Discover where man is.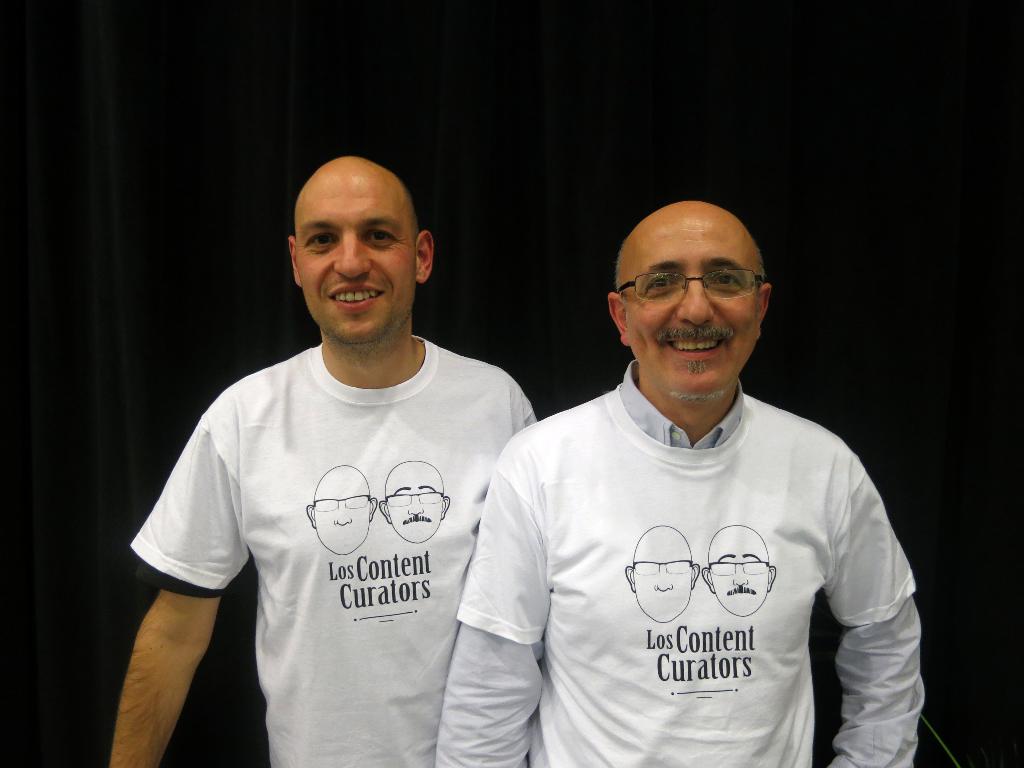
Discovered at pyautogui.locateOnScreen(625, 524, 697, 621).
